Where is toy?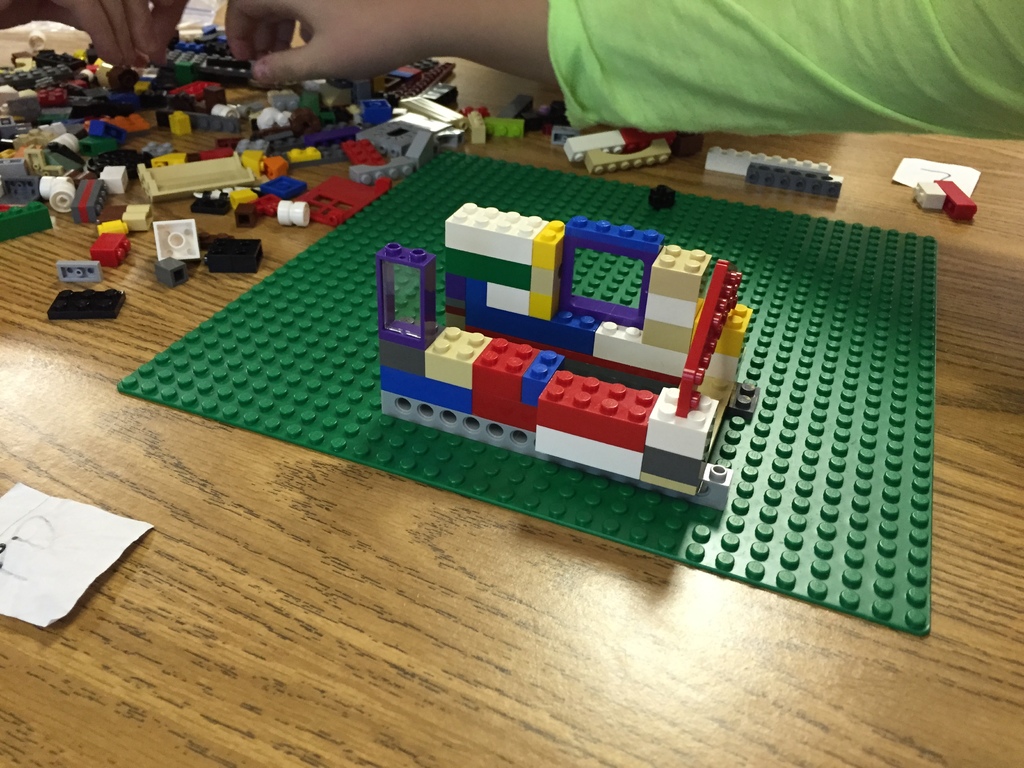
region(61, 257, 99, 280).
